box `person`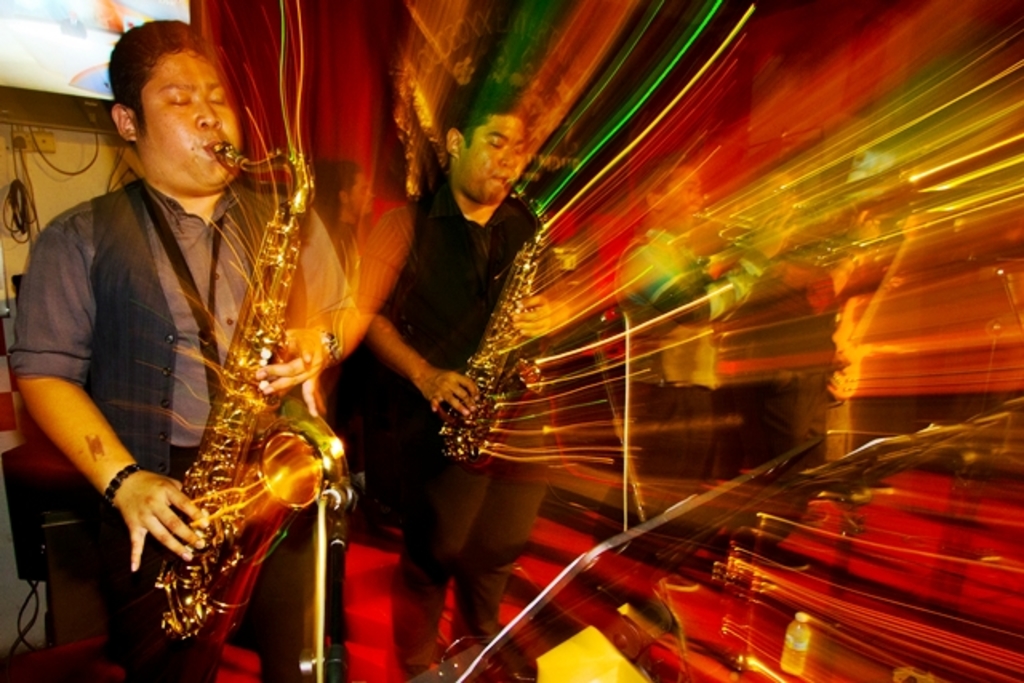
<bbox>600, 144, 798, 528</bbox>
